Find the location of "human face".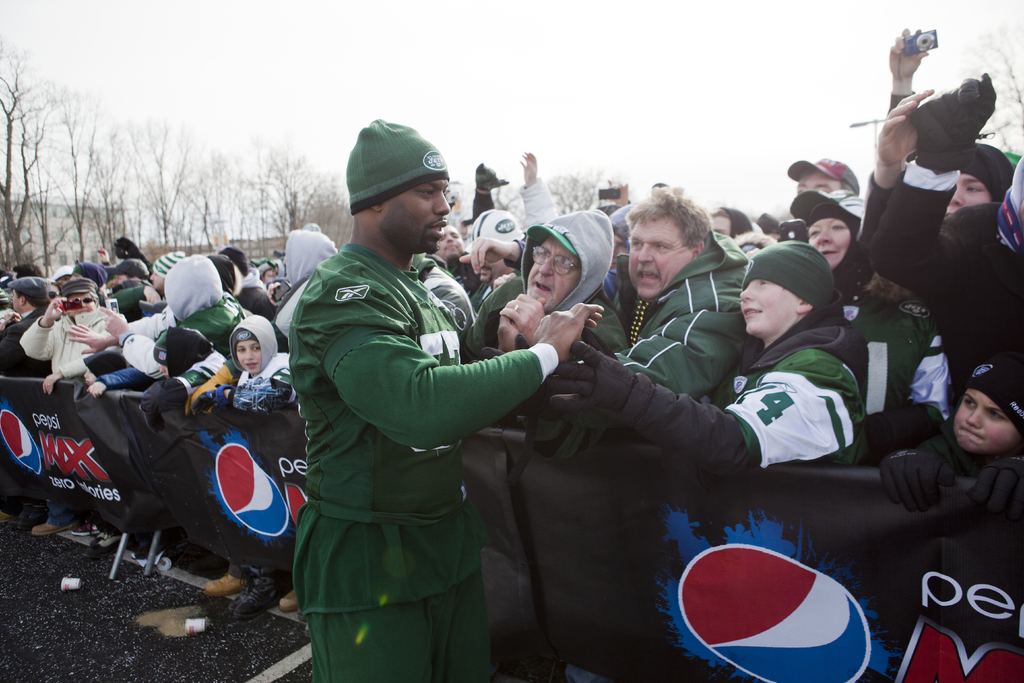
Location: bbox(438, 226, 462, 254).
